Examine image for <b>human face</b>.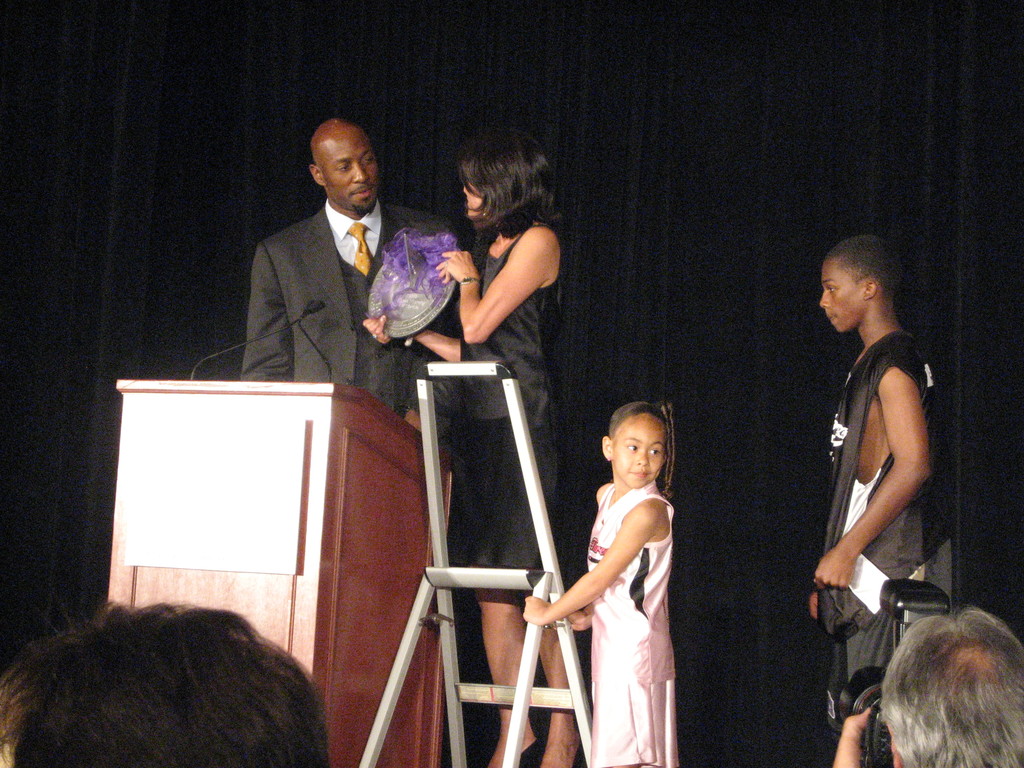
Examination result: [463,183,483,218].
